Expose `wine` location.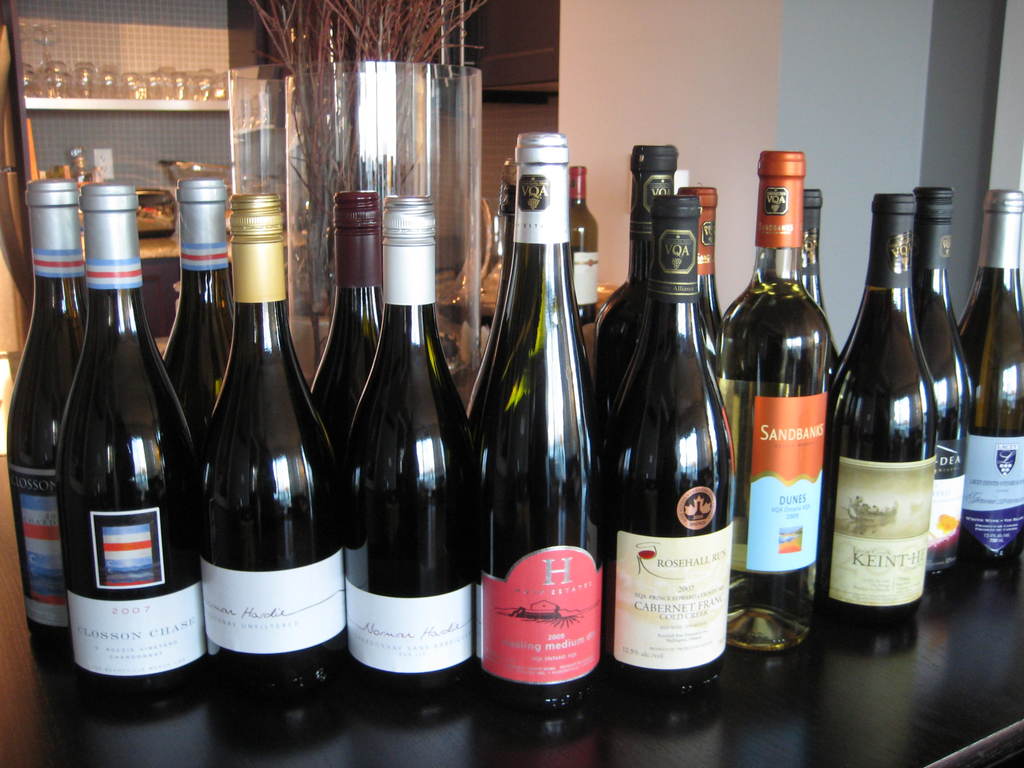
Exposed at {"x1": 488, "y1": 161, "x2": 514, "y2": 345}.
